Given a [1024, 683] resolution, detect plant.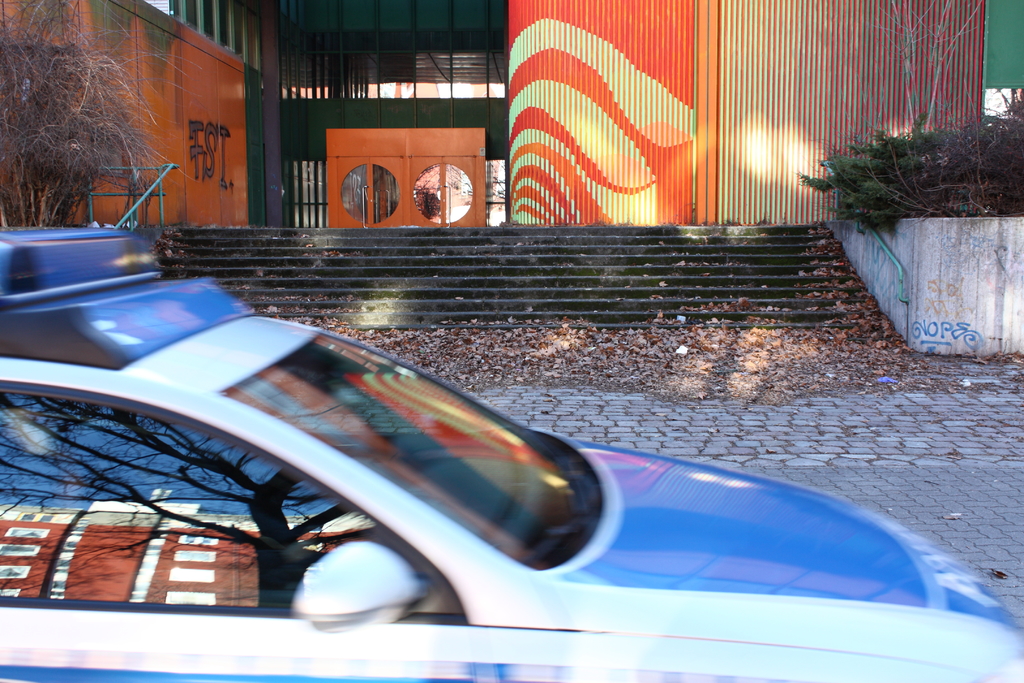
left=814, top=94, right=1013, bottom=311.
